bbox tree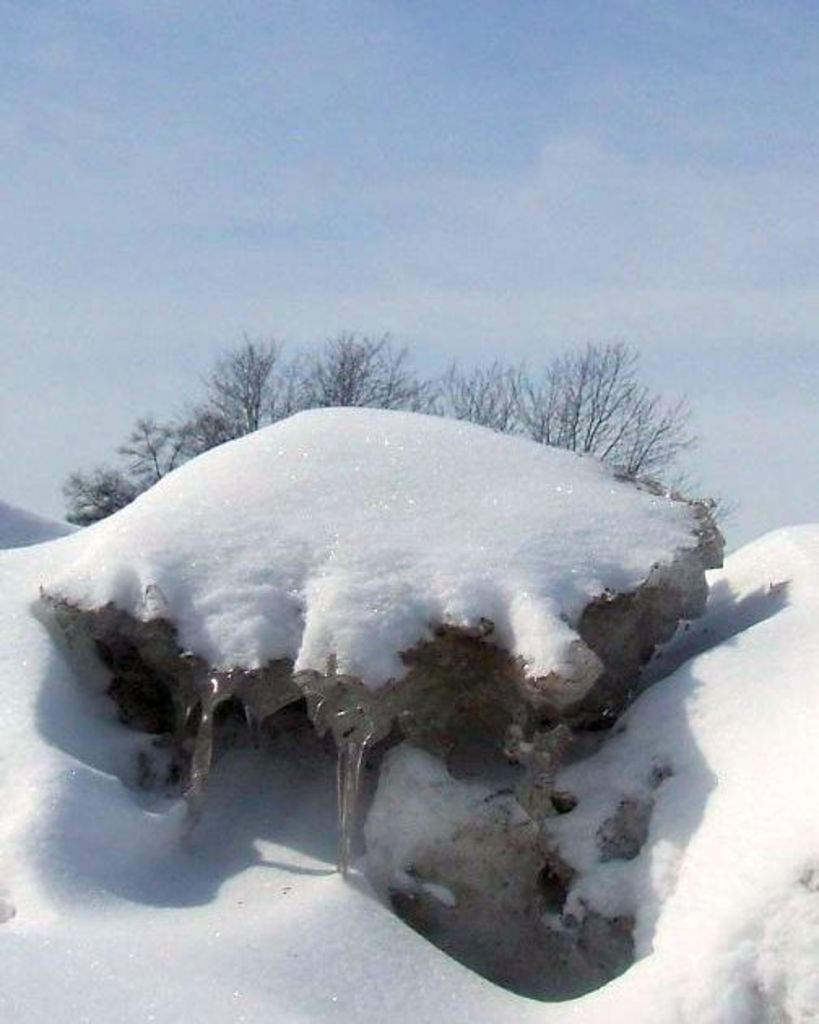
l=59, t=465, r=148, b=530
